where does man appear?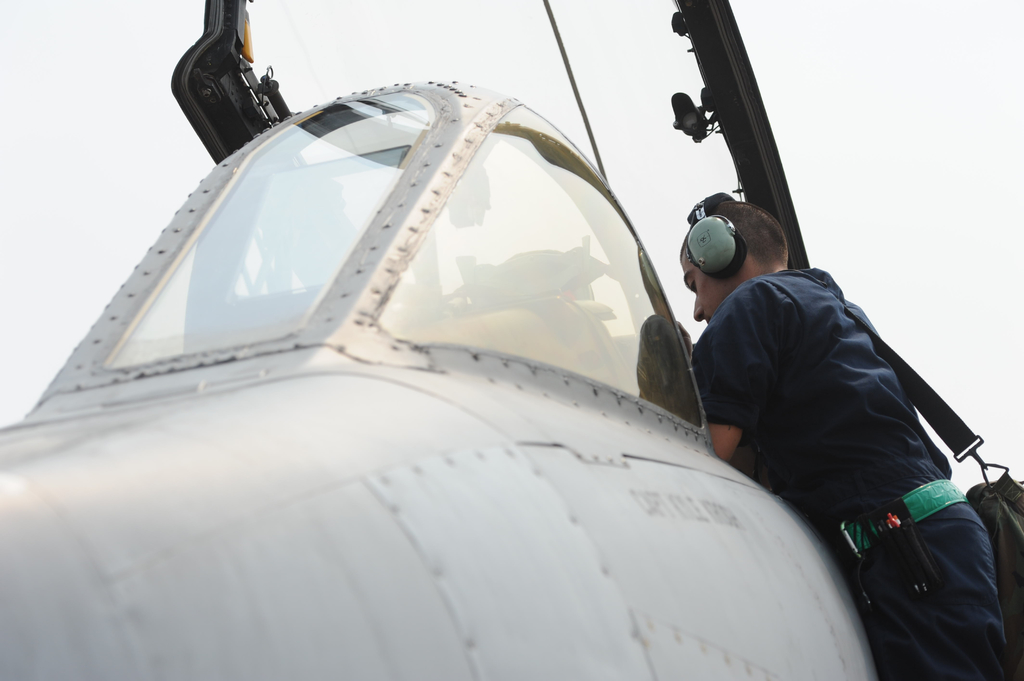
Appears at rect(675, 191, 1010, 680).
